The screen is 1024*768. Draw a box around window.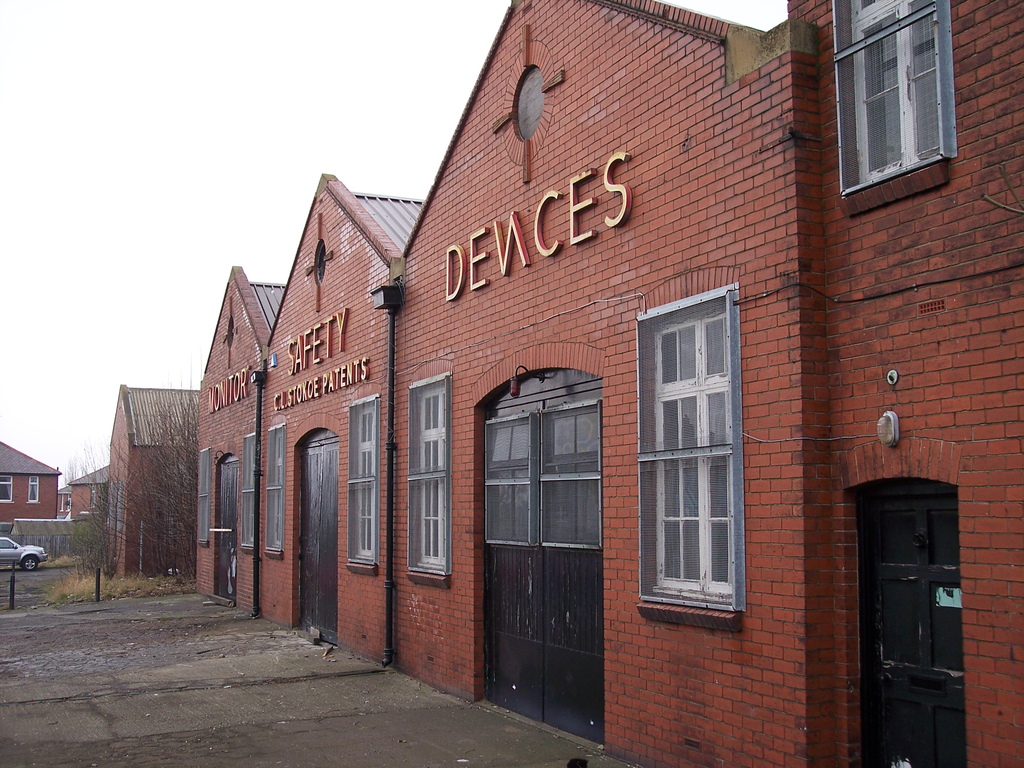
Rect(265, 422, 286, 557).
